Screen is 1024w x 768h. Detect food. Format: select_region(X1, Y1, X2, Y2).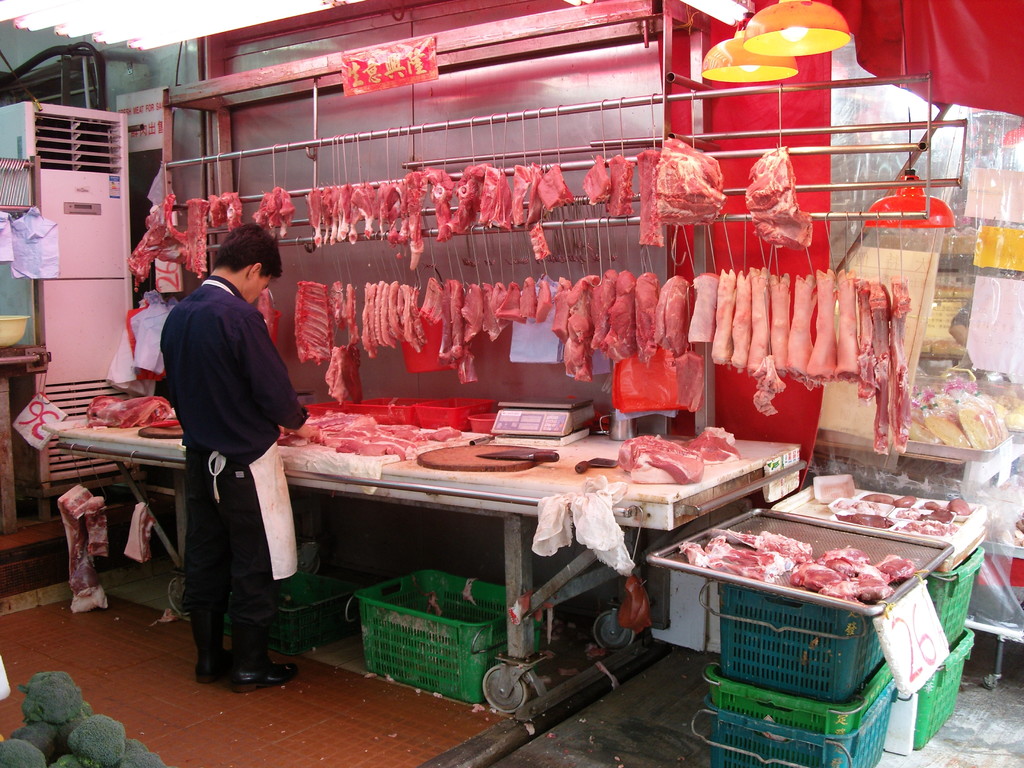
select_region(300, 282, 334, 362).
